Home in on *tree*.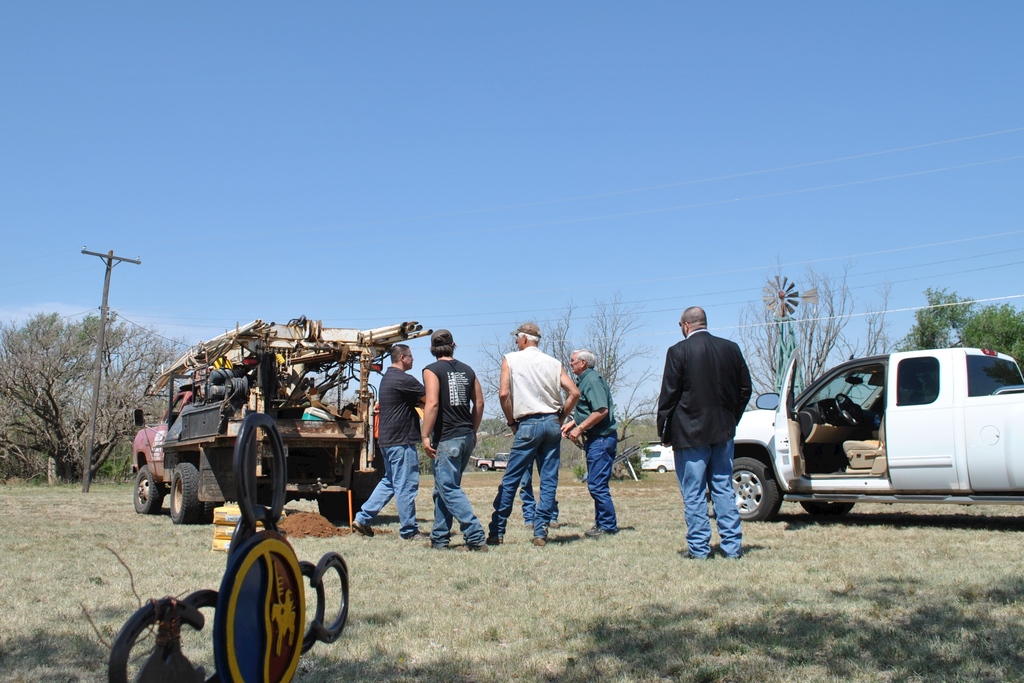
Homed in at (left=473, top=294, right=662, bottom=486).
